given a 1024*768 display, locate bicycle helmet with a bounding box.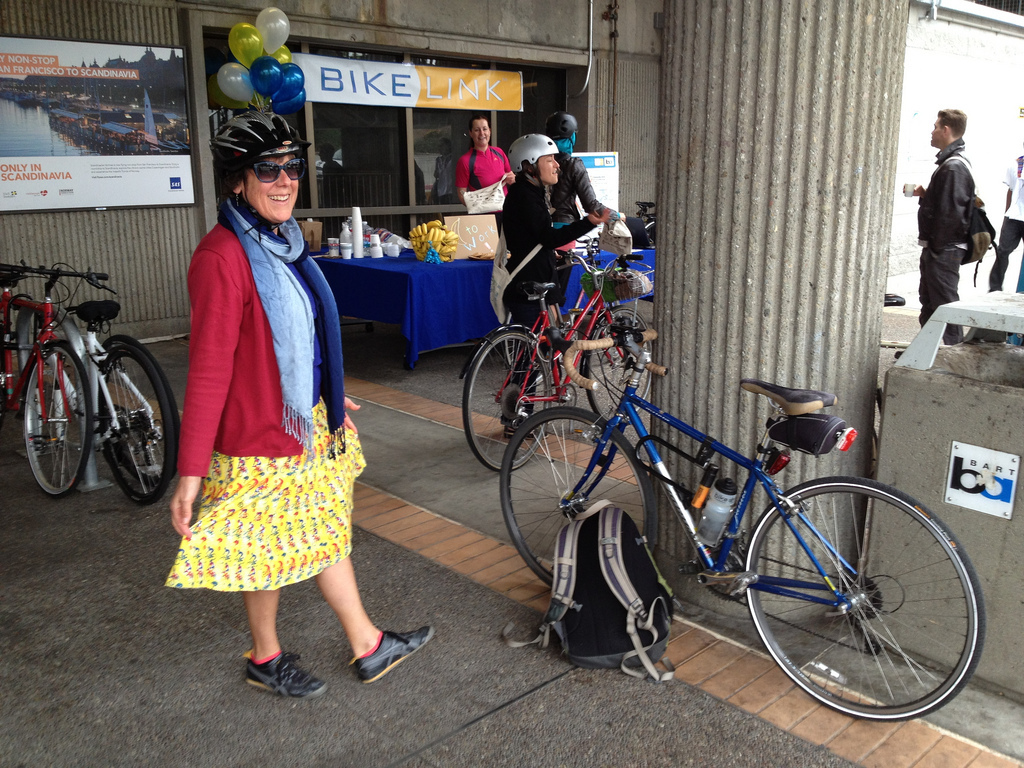
Located: box=[218, 103, 300, 187].
